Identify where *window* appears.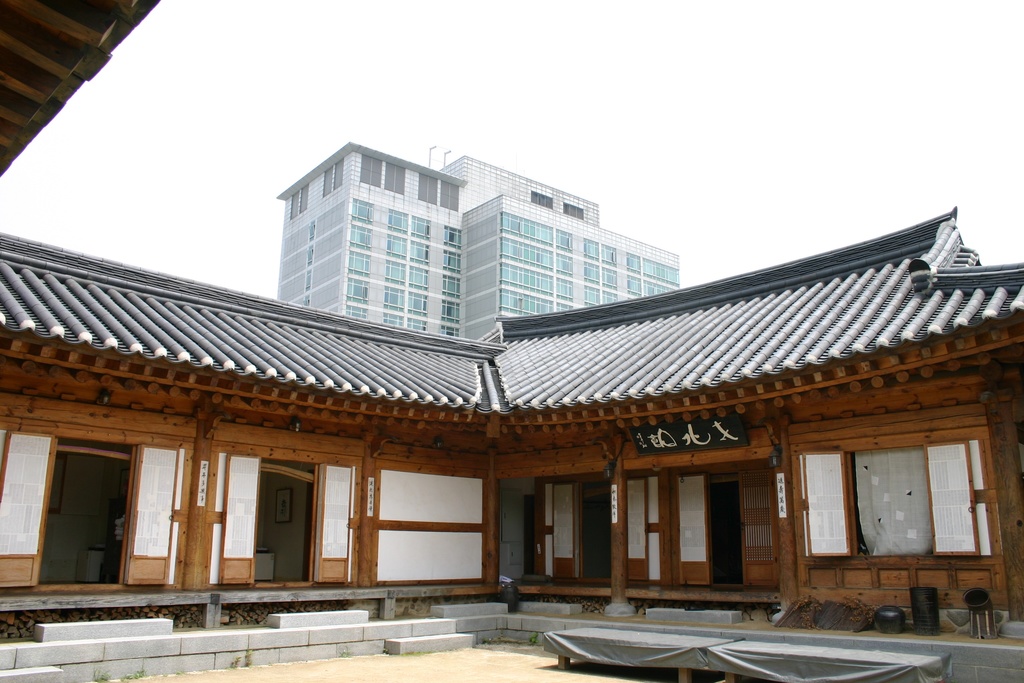
Appears at x1=644, y1=259, x2=682, y2=288.
